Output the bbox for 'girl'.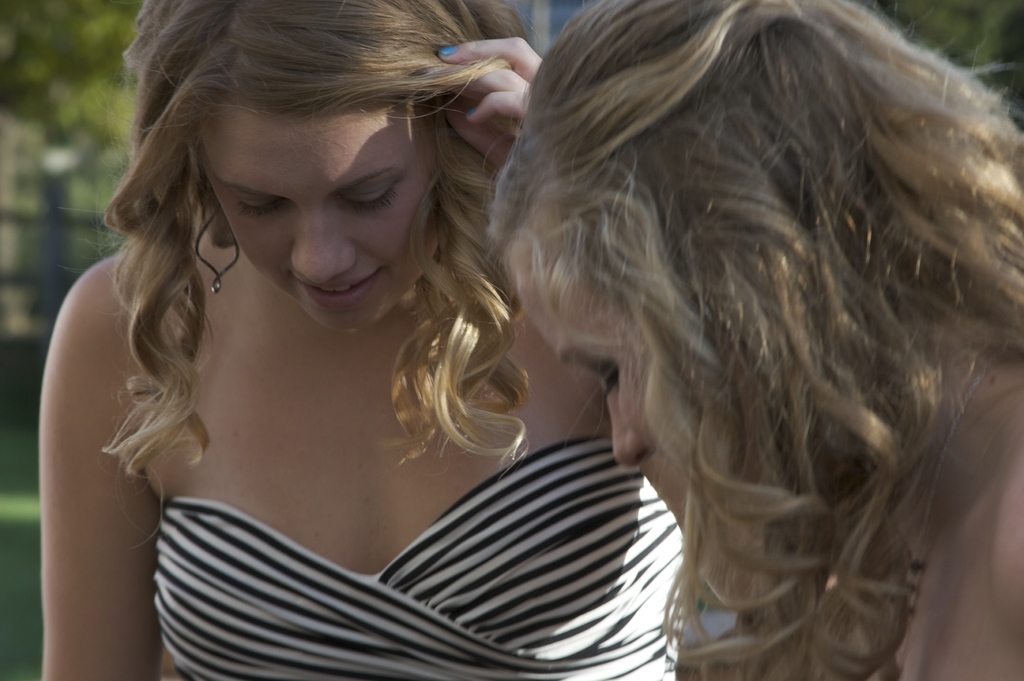
locate(36, 0, 690, 680).
